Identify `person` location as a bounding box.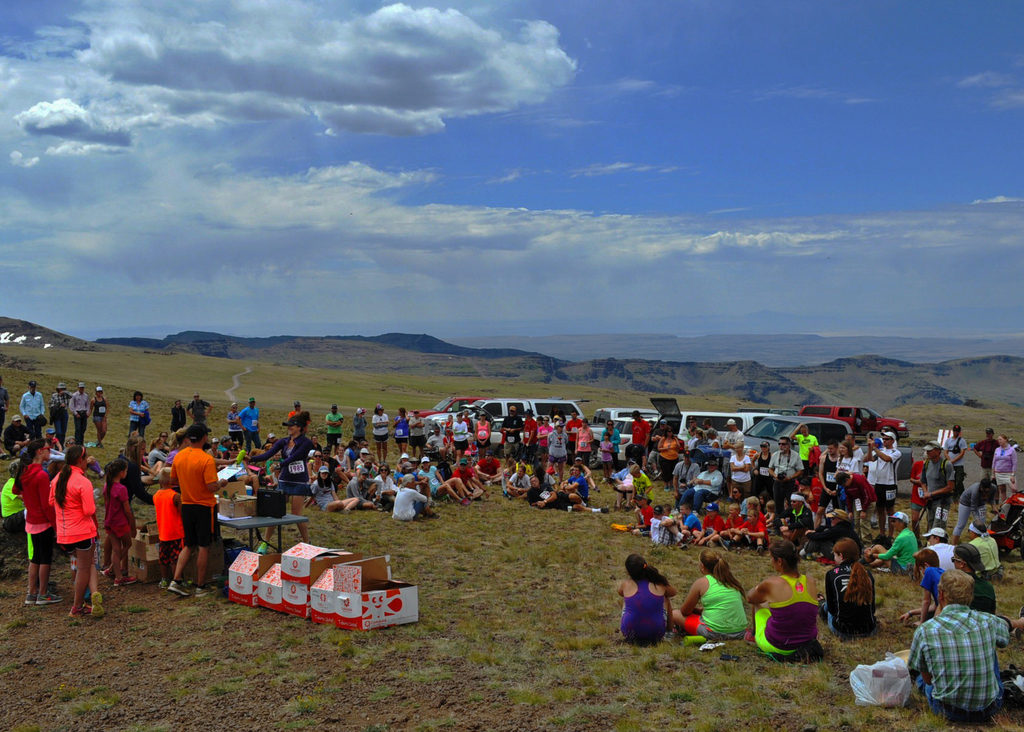
(x1=647, y1=508, x2=673, y2=537).
